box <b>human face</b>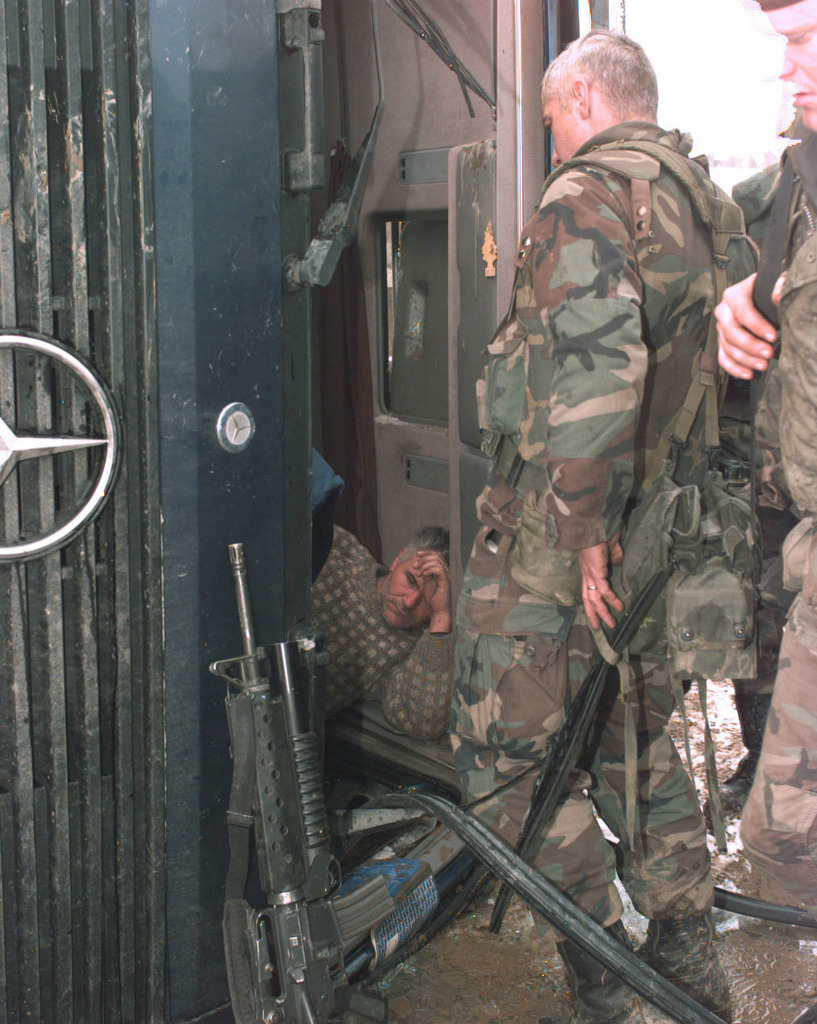
rect(531, 77, 584, 162)
